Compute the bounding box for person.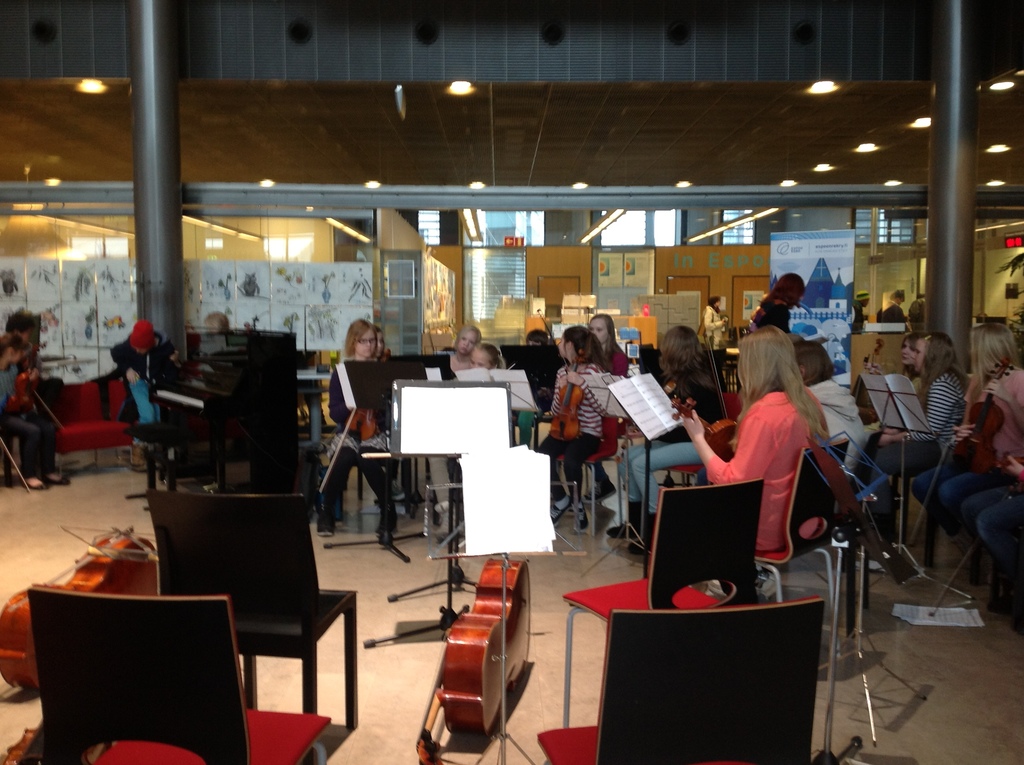
<bbox>529, 322, 619, 535</bbox>.
